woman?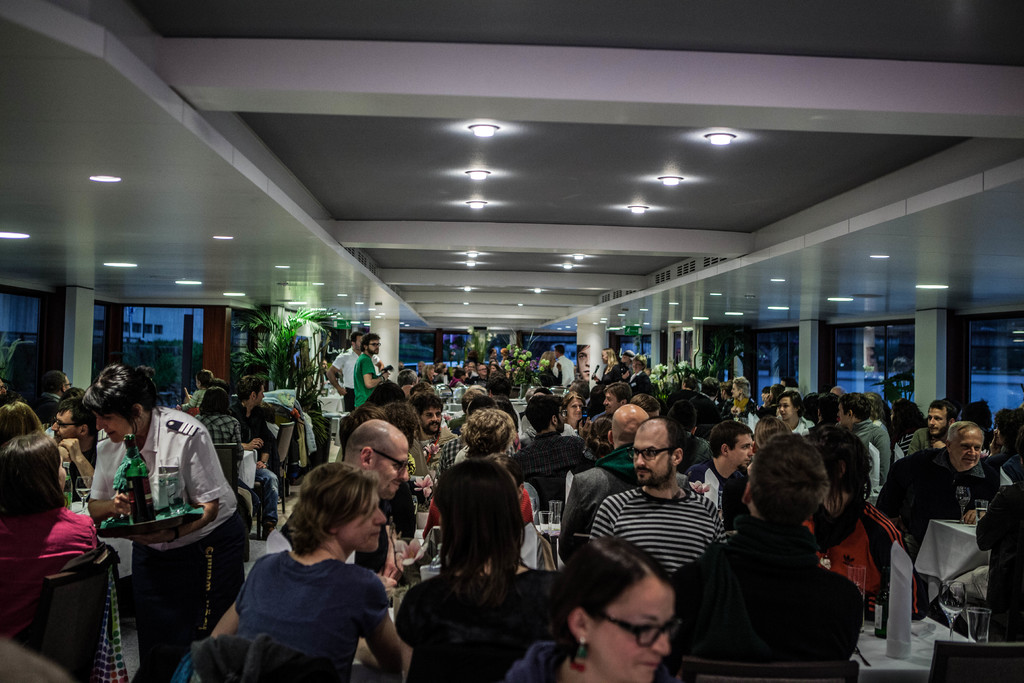
bbox(723, 379, 767, 432)
